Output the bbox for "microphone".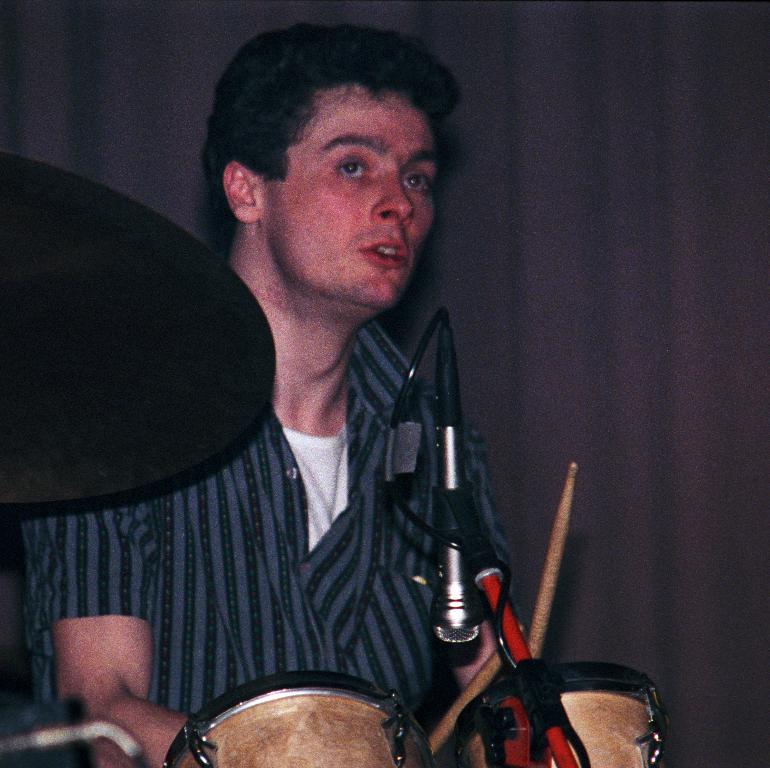
(x1=426, y1=314, x2=497, y2=667).
